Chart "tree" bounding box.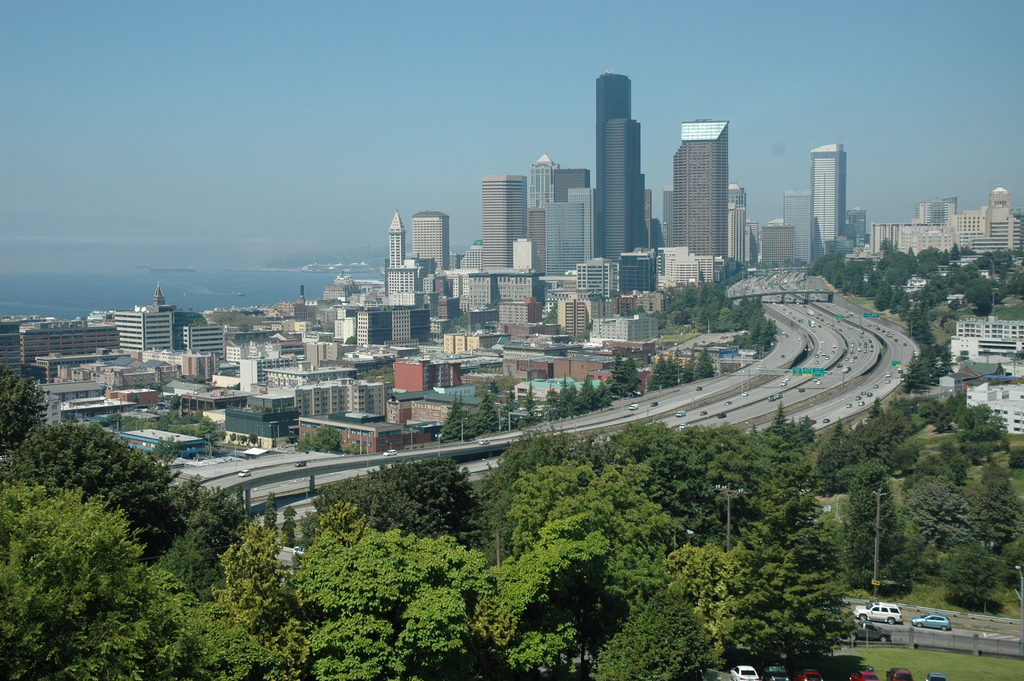
Charted: box=[307, 462, 488, 554].
